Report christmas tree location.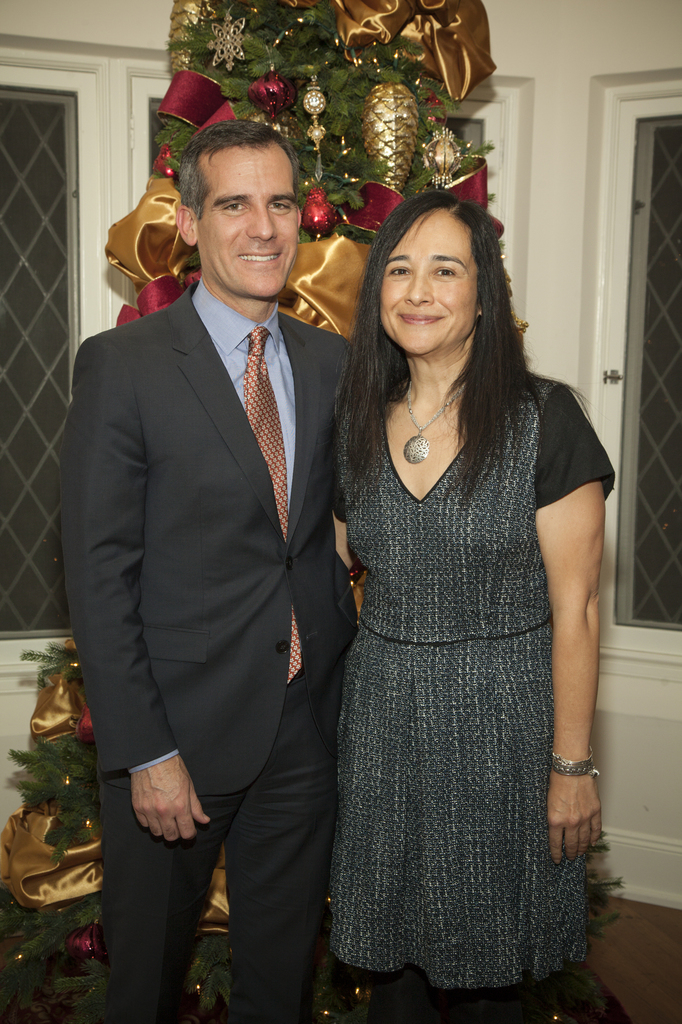
Report: rect(0, 0, 664, 994).
